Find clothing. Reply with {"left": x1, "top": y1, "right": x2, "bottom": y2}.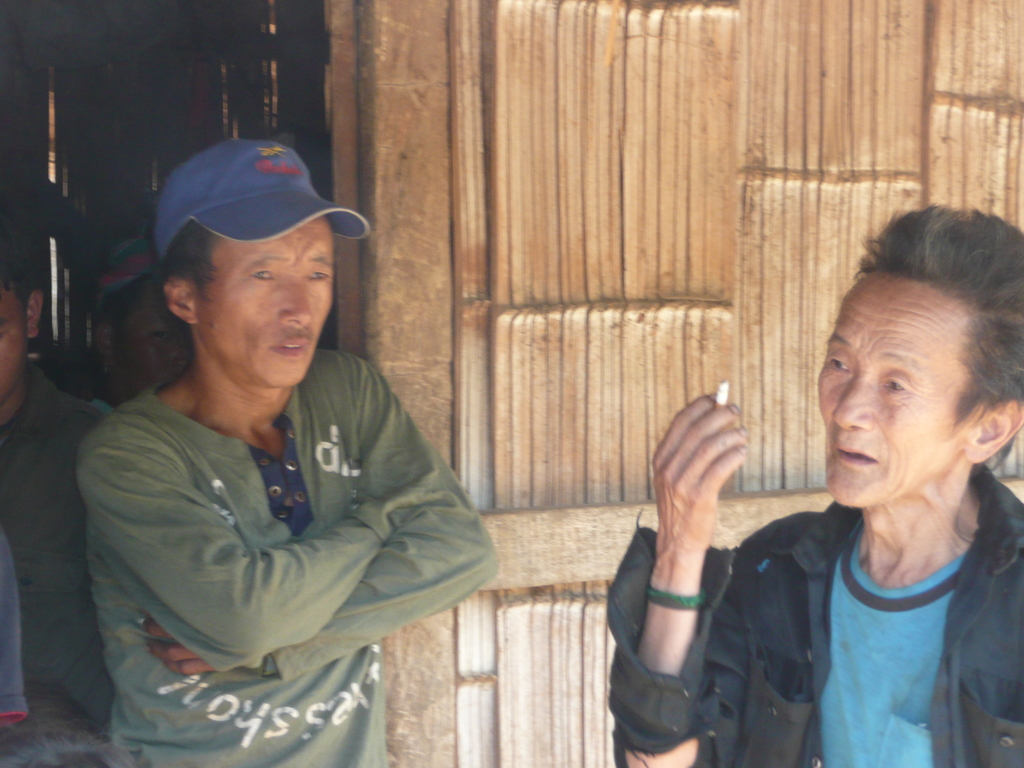
{"left": 58, "top": 265, "right": 487, "bottom": 722}.
